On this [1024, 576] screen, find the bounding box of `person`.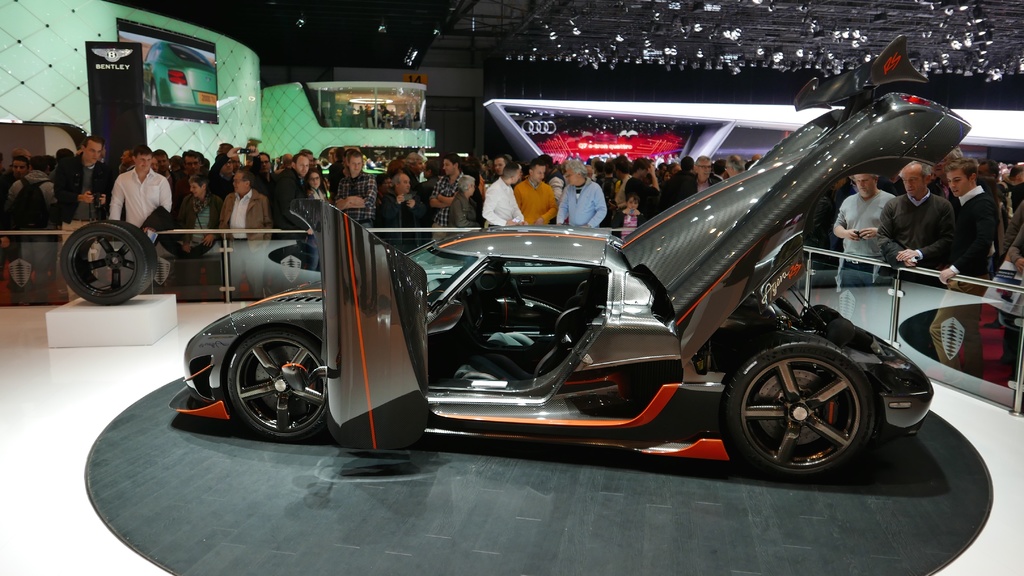
Bounding box: [x1=301, y1=166, x2=326, y2=271].
